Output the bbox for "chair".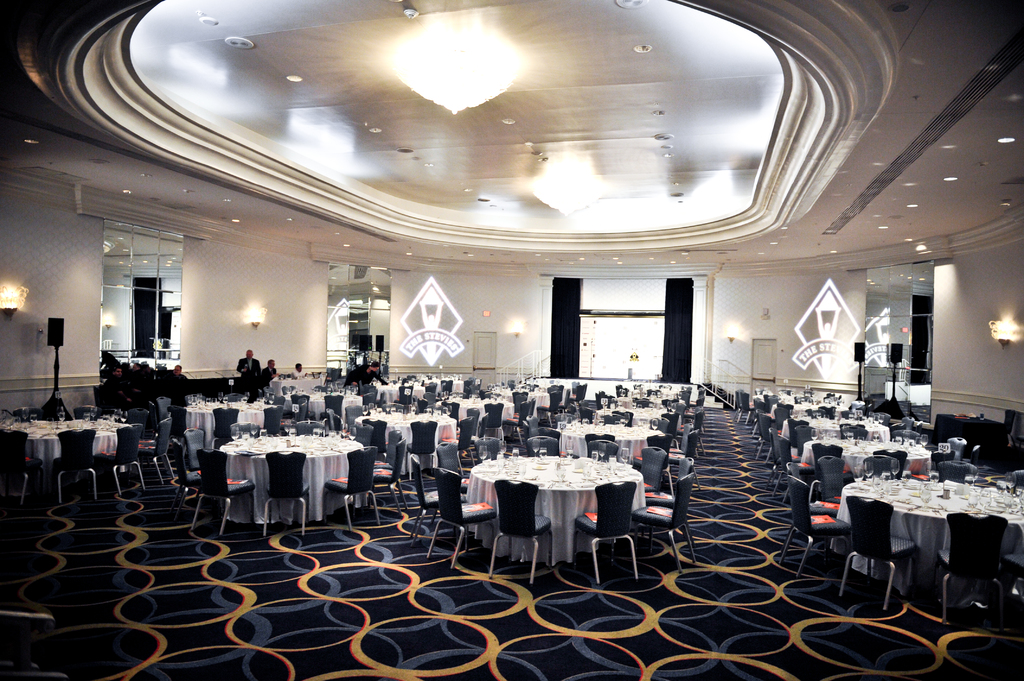
836, 495, 926, 634.
